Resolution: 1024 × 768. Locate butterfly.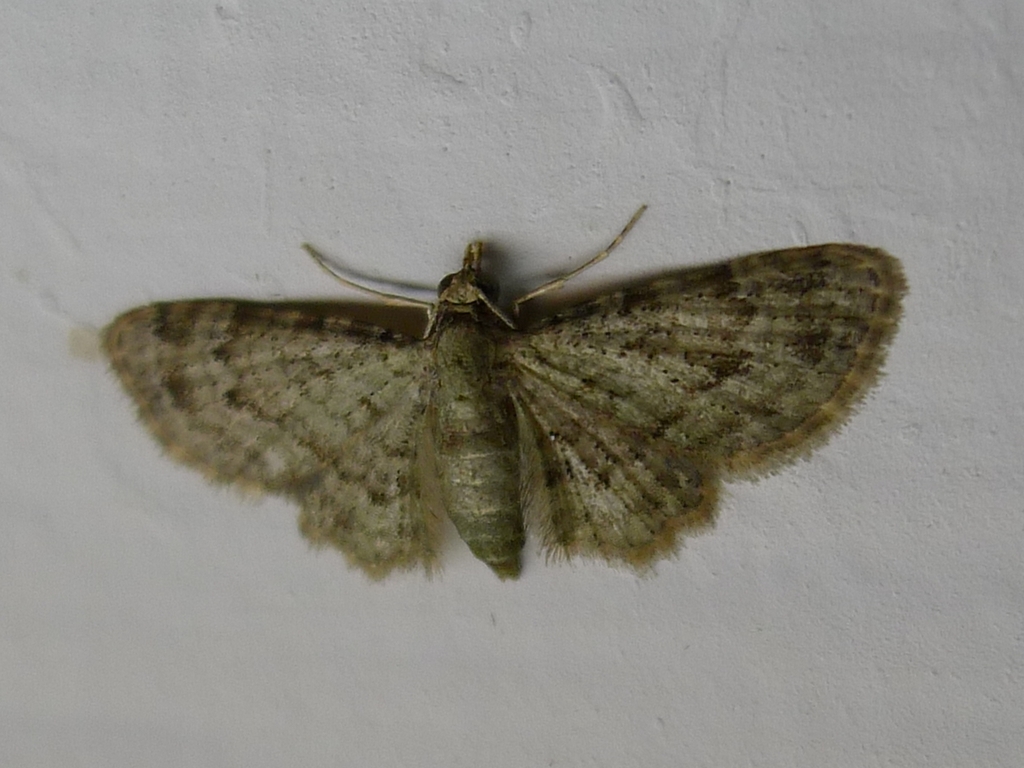
locate(94, 201, 911, 594).
